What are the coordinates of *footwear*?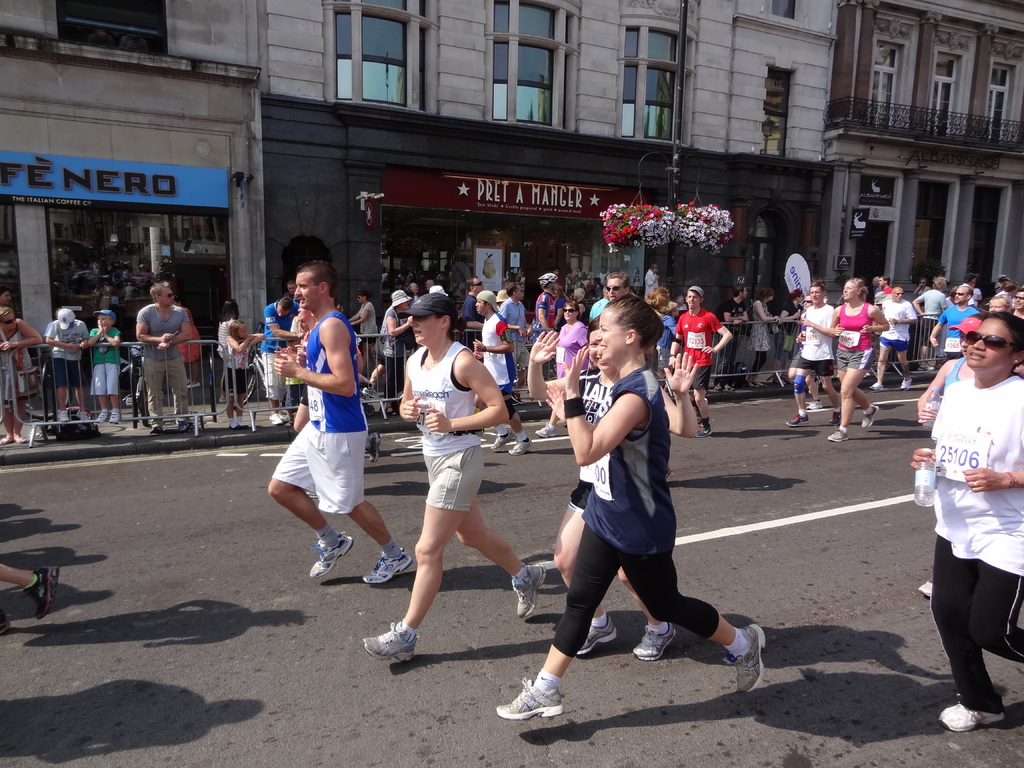
box(97, 412, 106, 425).
